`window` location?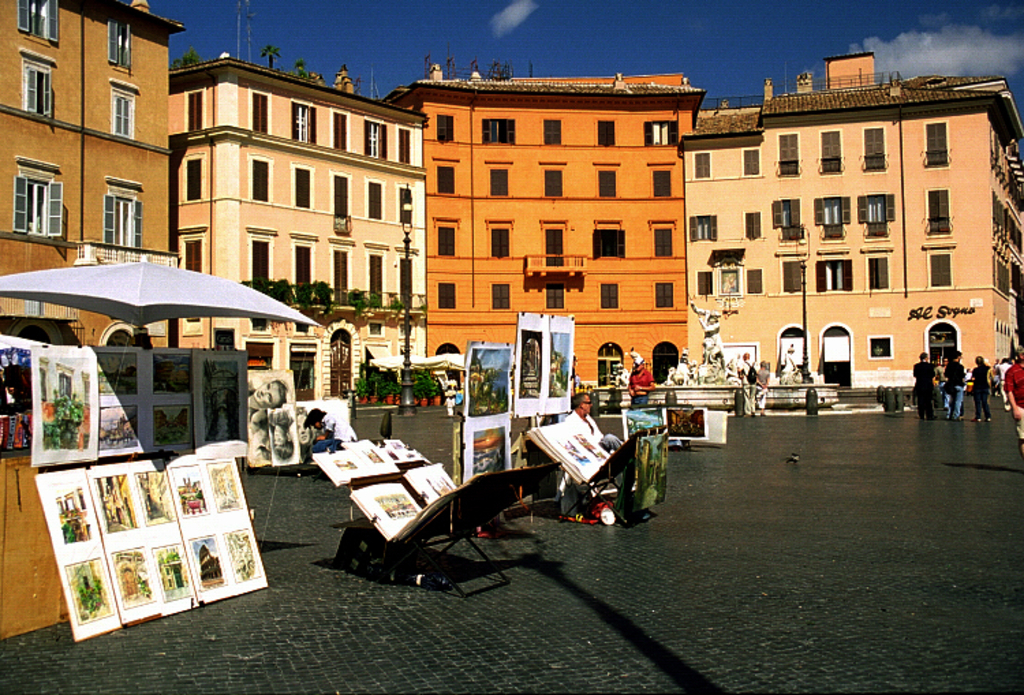
{"x1": 436, "y1": 167, "x2": 453, "y2": 198}
